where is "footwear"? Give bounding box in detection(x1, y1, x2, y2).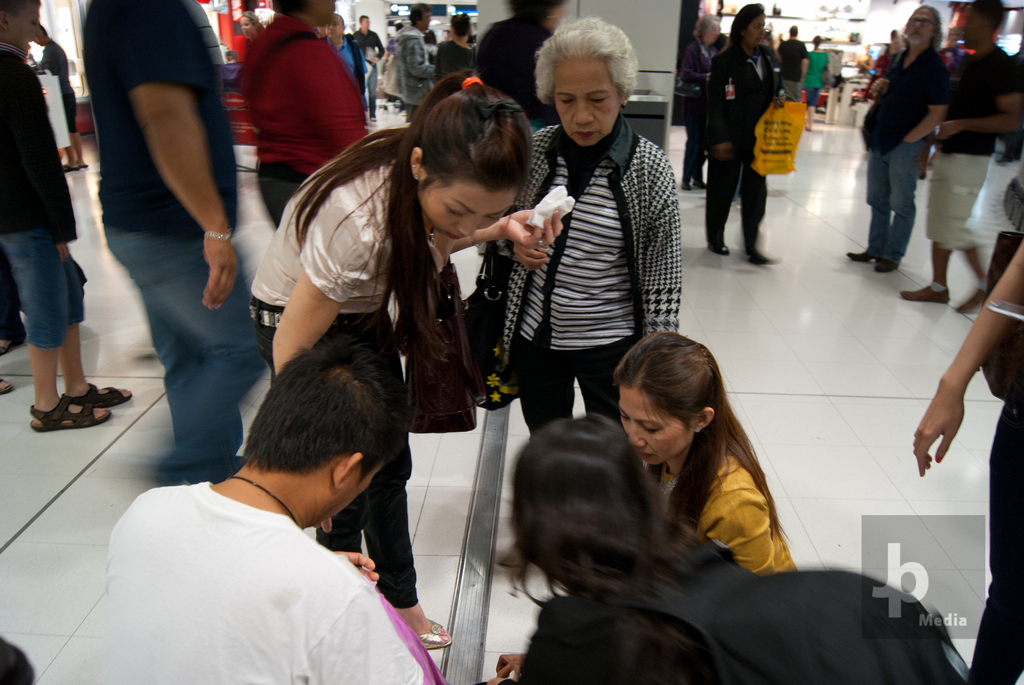
detection(960, 291, 985, 308).
